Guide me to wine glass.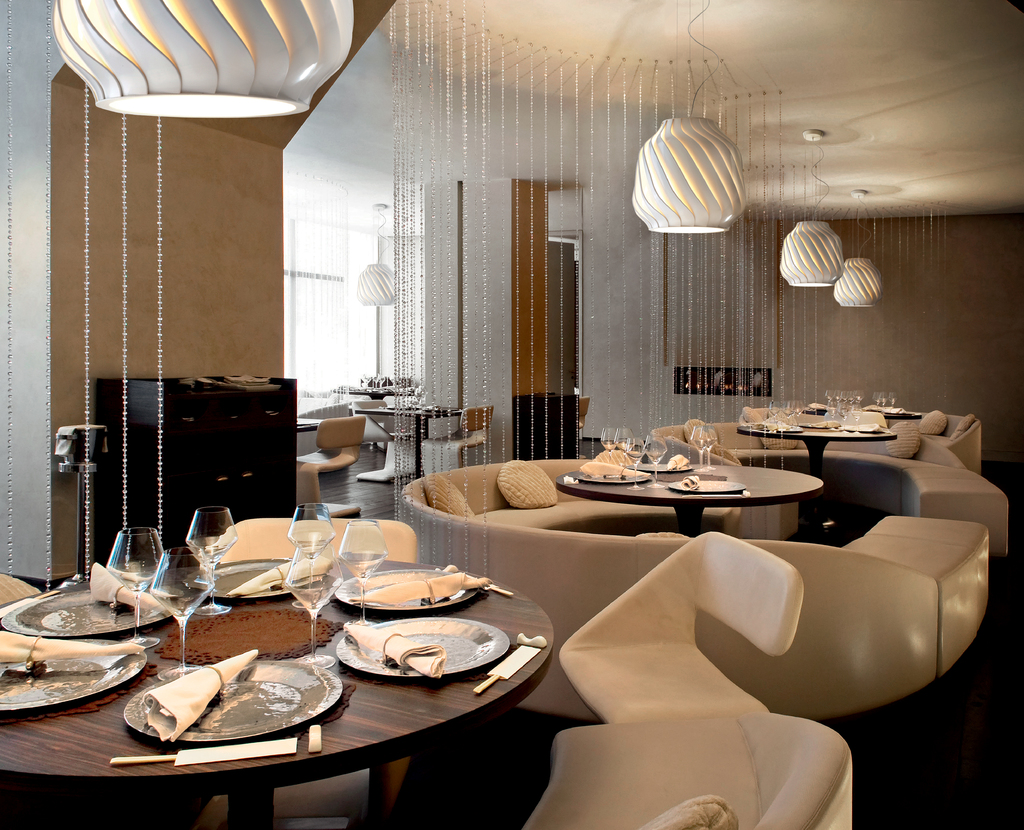
Guidance: (x1=289, y1=563, x2=341, y2=670).
